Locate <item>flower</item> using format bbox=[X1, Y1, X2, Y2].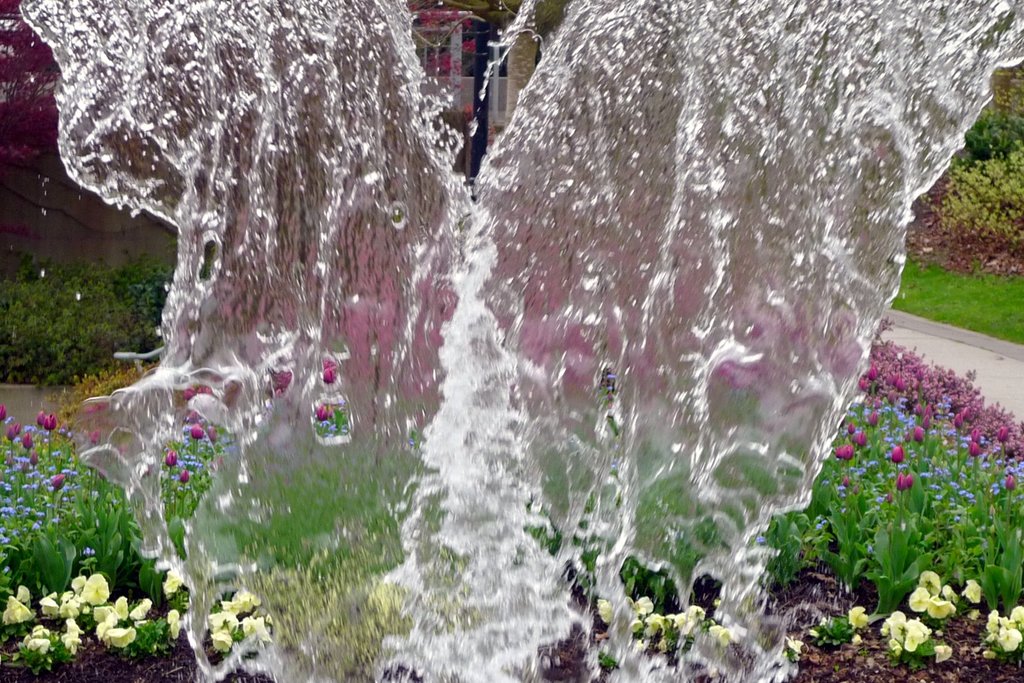
bbox=[1008, 476, 1016, 490].
